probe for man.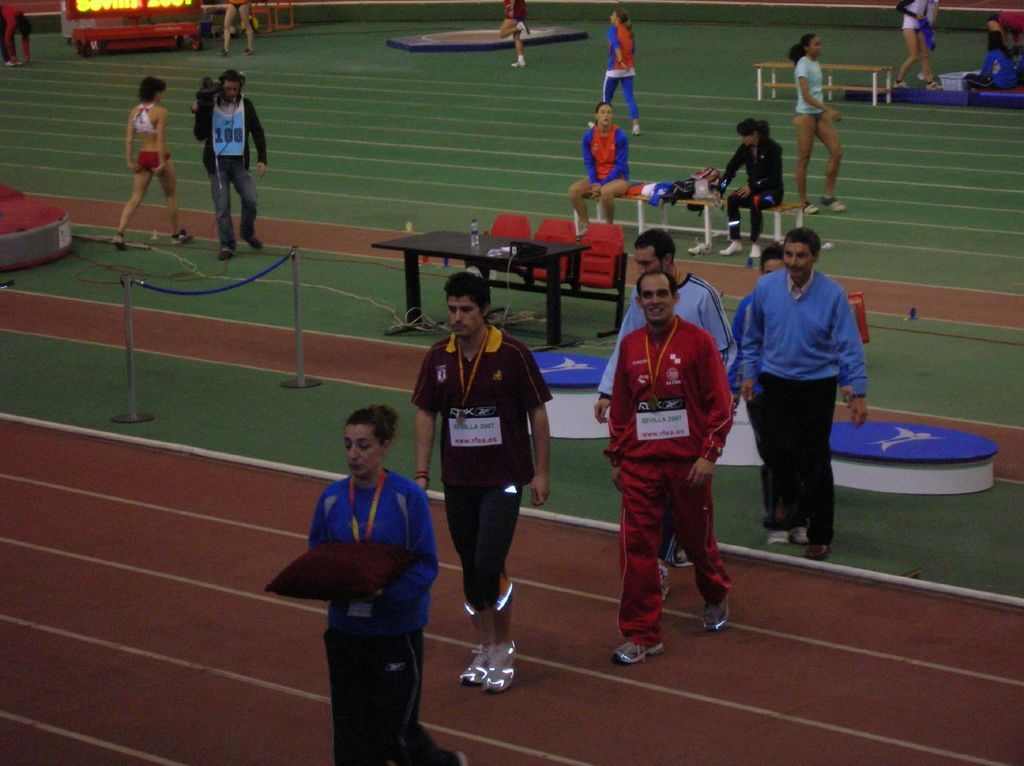
Probe result: [591,230,733,577].
